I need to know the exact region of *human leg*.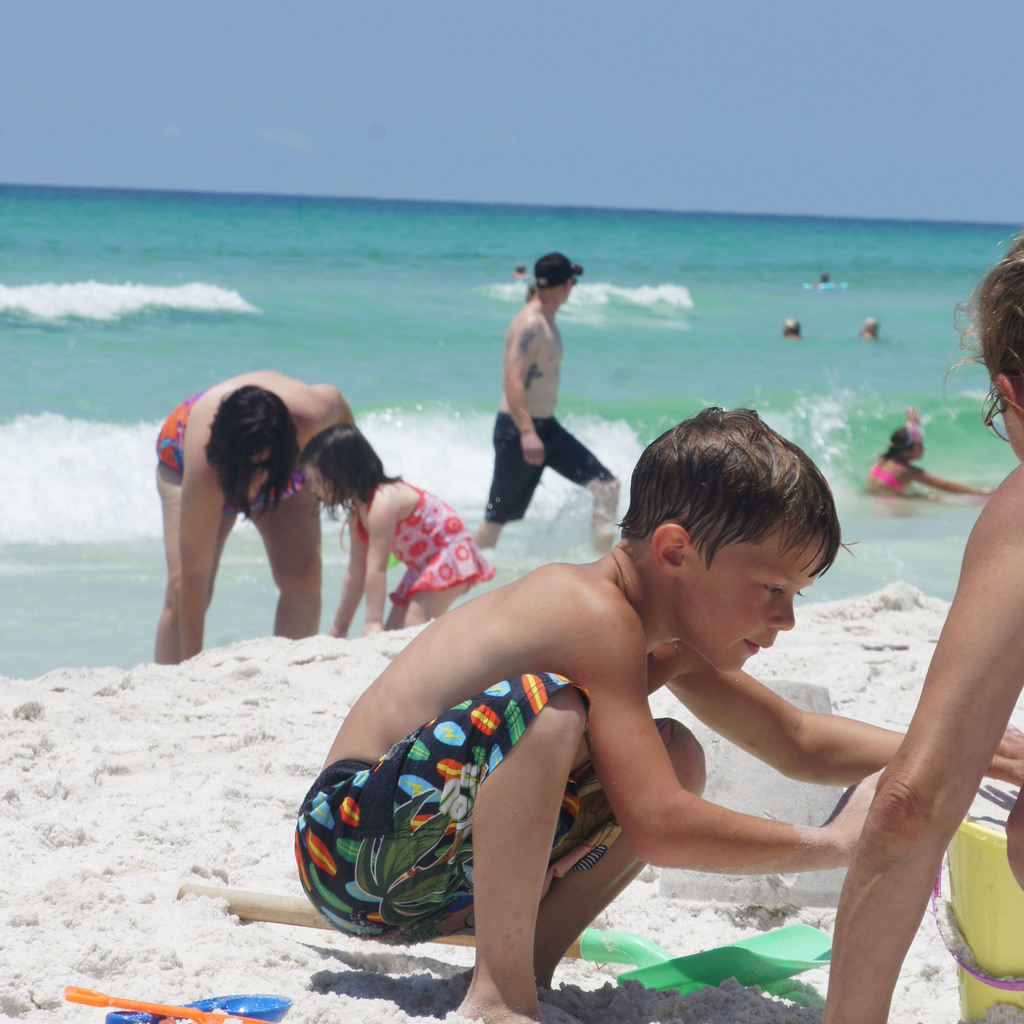
Region: {"x1": 157, "y1": 468, "x2": 241, "y2": 662}.
